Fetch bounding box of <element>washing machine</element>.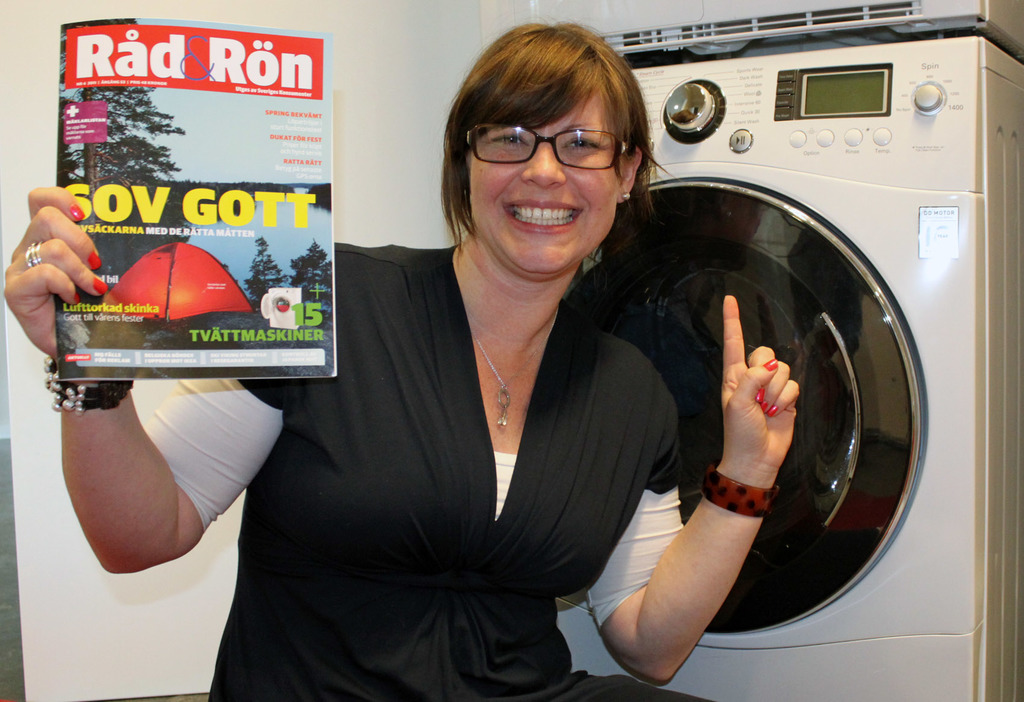
Bbox: Rect(509, 45, 993, 701).
